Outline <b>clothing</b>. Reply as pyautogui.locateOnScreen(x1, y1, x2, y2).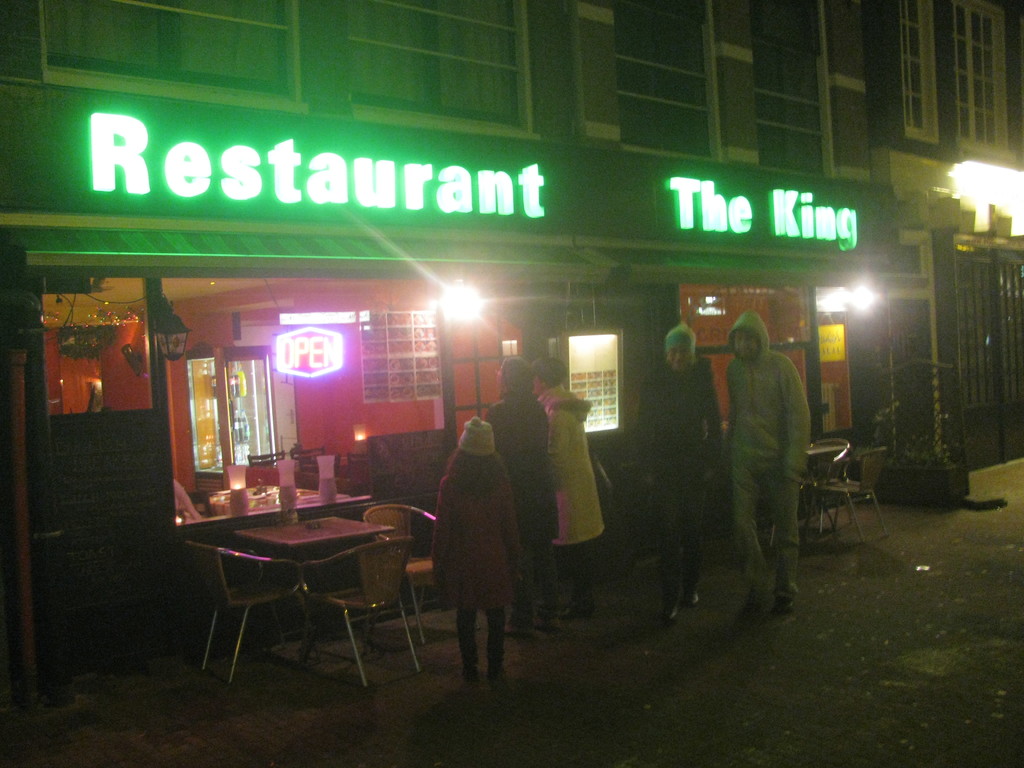
pyautogui.locateOnScreen(724, 312, 814, 605).
